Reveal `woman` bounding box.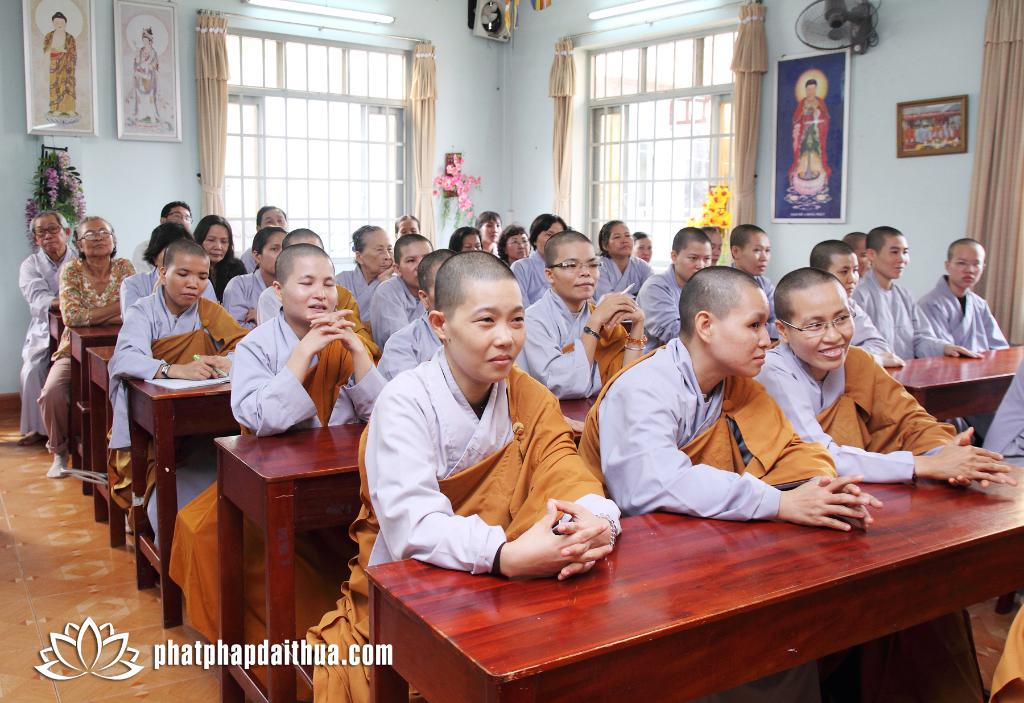
Revealed: locate(360, 245, 618, 612).
